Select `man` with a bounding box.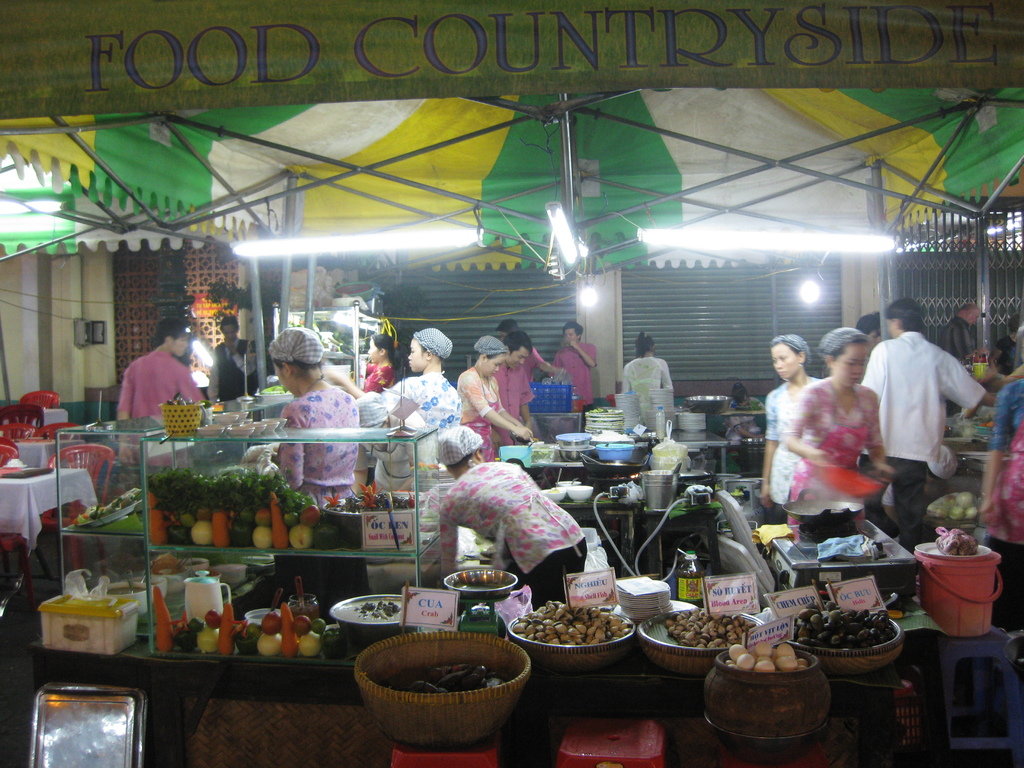
[115, 317, 207, 463].
